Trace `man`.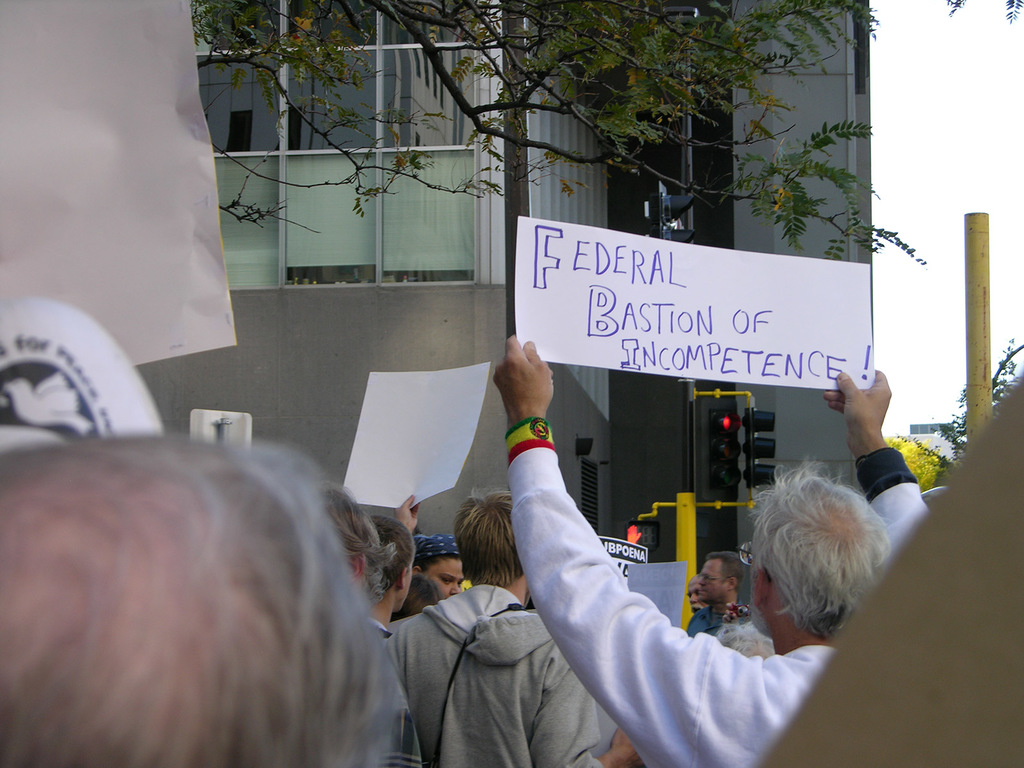
Traced to x1=382 y1=485 x2=641 y2=767.
